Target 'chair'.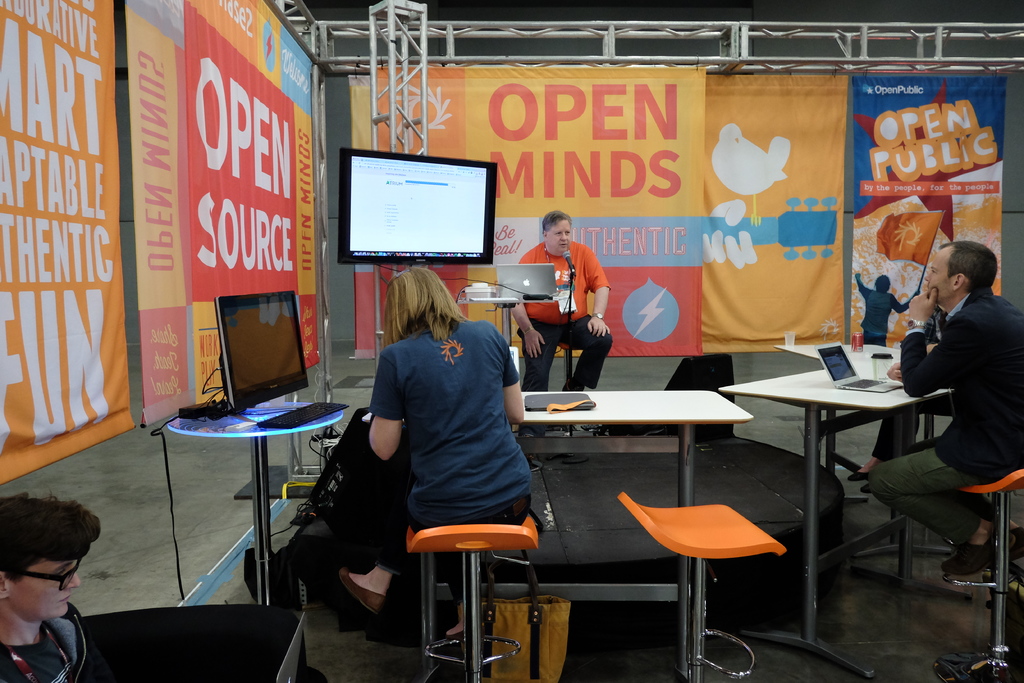
Target region: (x1=404, y1=511, x2=539, y2=682).
